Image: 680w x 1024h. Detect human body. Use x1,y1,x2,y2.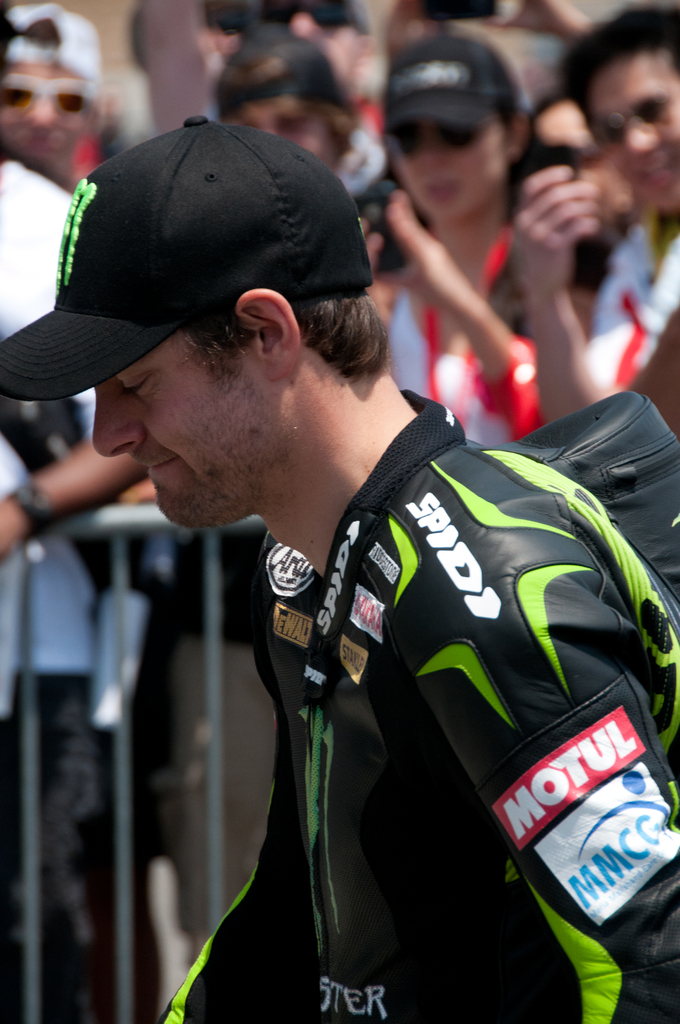
72,133,629,1023.
